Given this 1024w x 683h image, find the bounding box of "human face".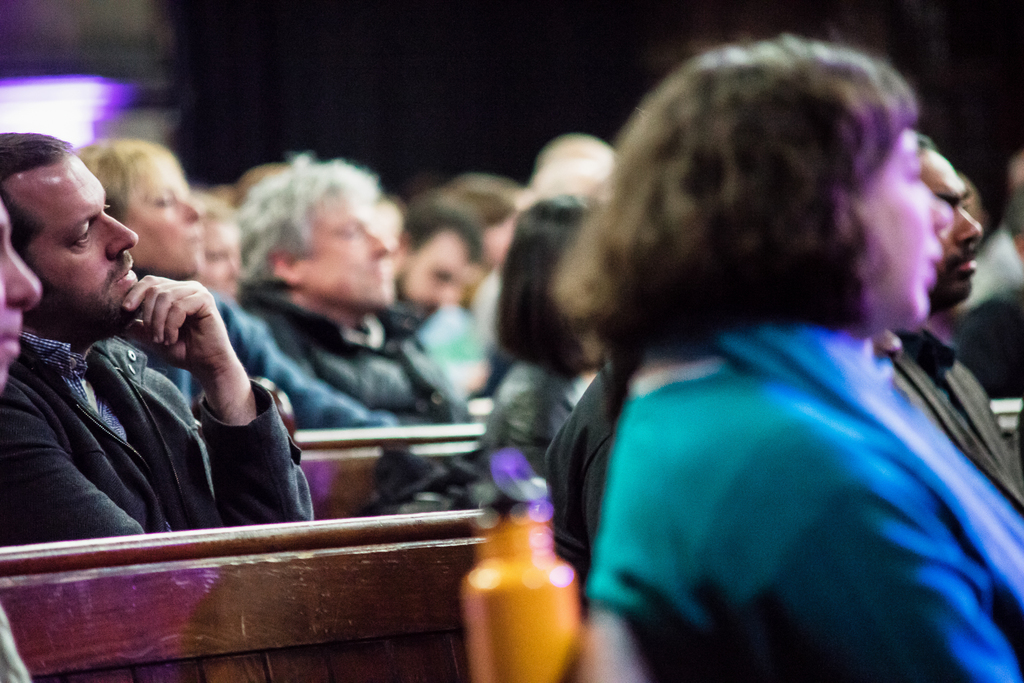
box(0, 203, 42, 388).
